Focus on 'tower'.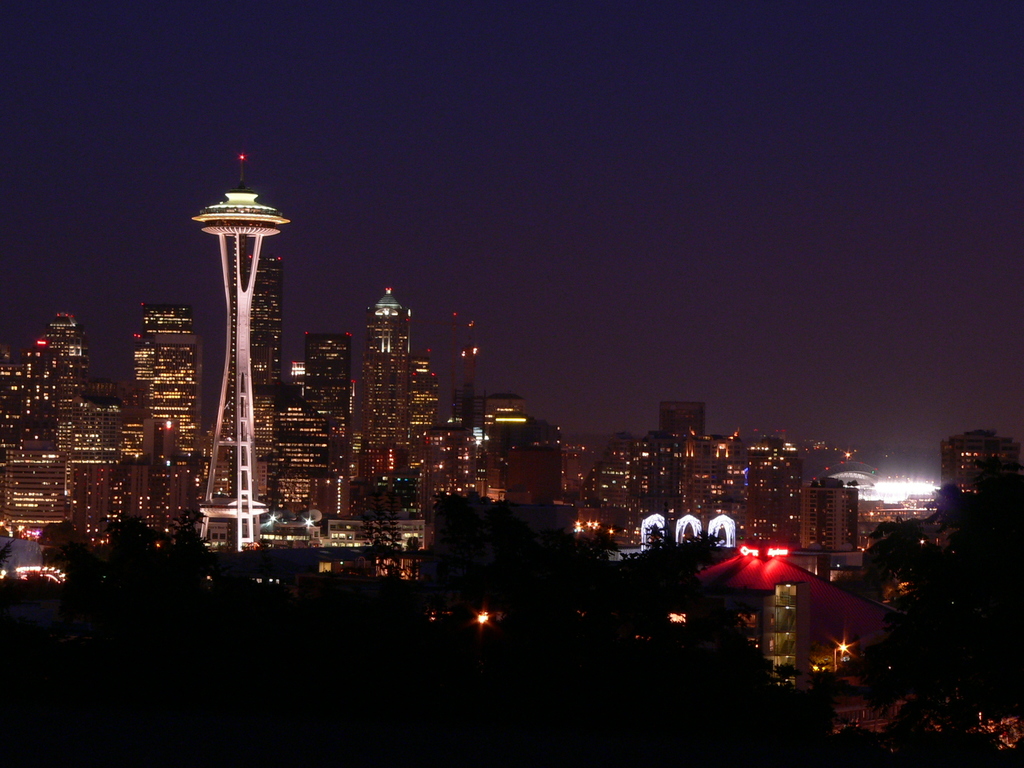
Focused at select_region(28, 314, 81, 474).
